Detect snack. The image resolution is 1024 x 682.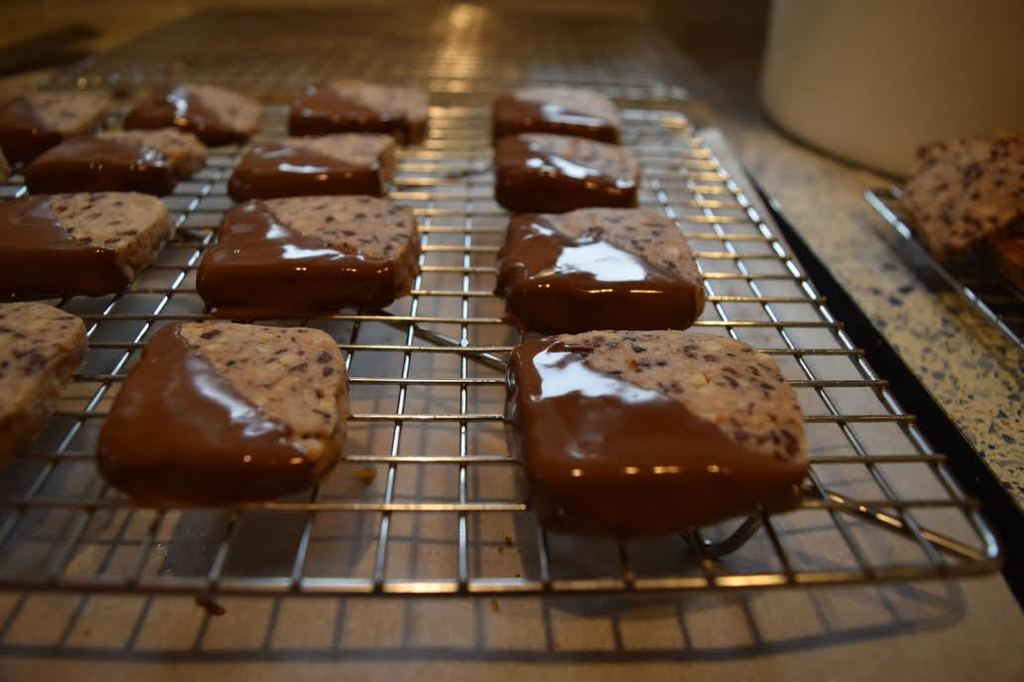
BBox(0, 84, 110, 157).
